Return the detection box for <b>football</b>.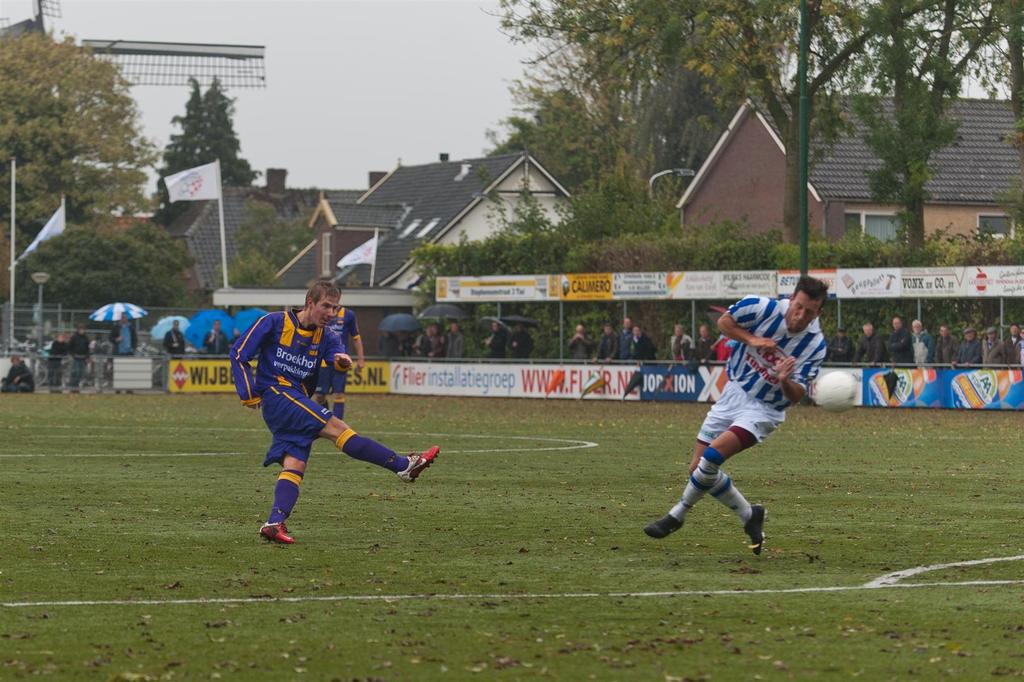
x1=810 y1=369 x2=858 y2=414.
